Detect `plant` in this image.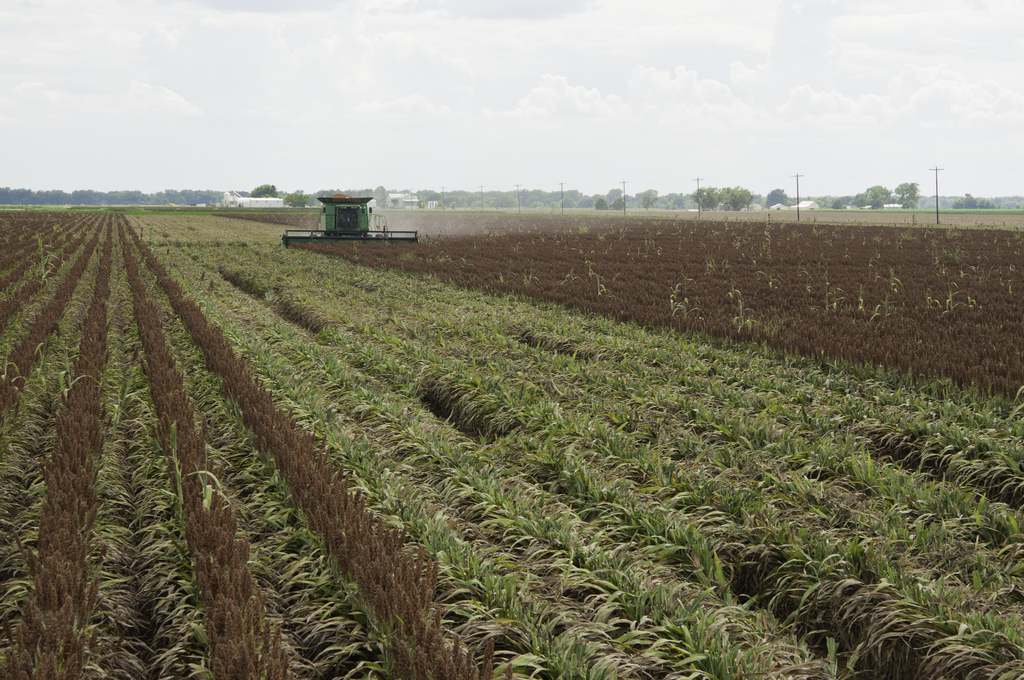
Detection: (left=583, top=263, right=612, bottom=296).
